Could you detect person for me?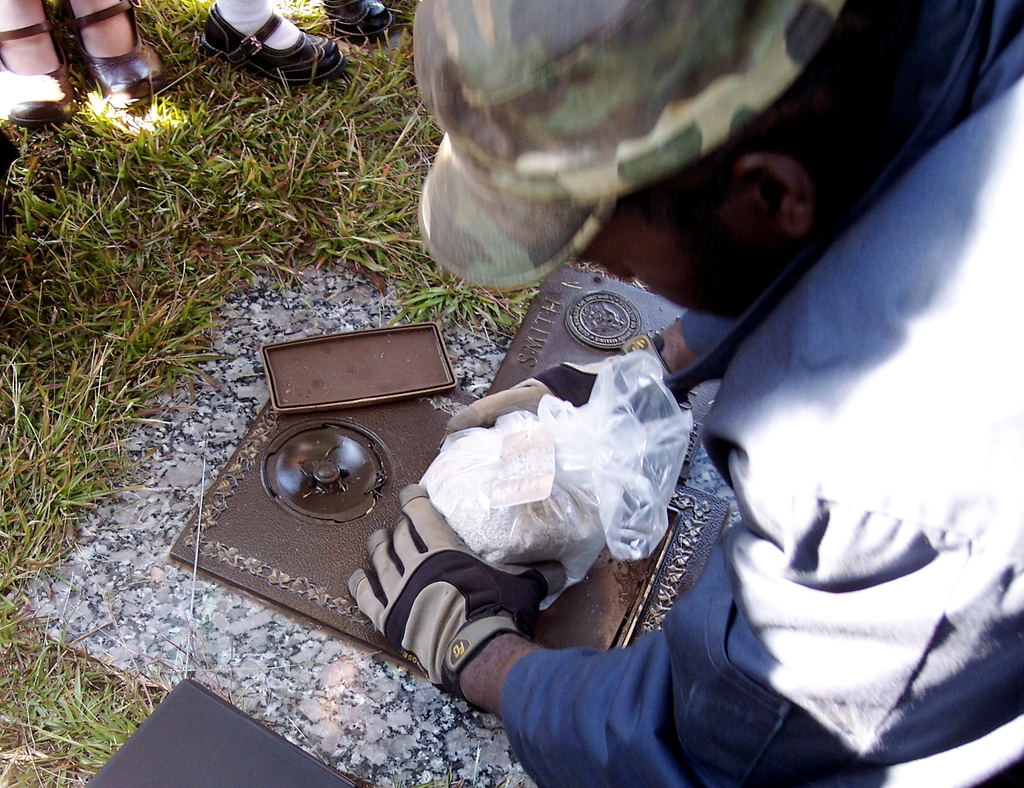
Detection result: bbox=[291, 93, 982, 765].
